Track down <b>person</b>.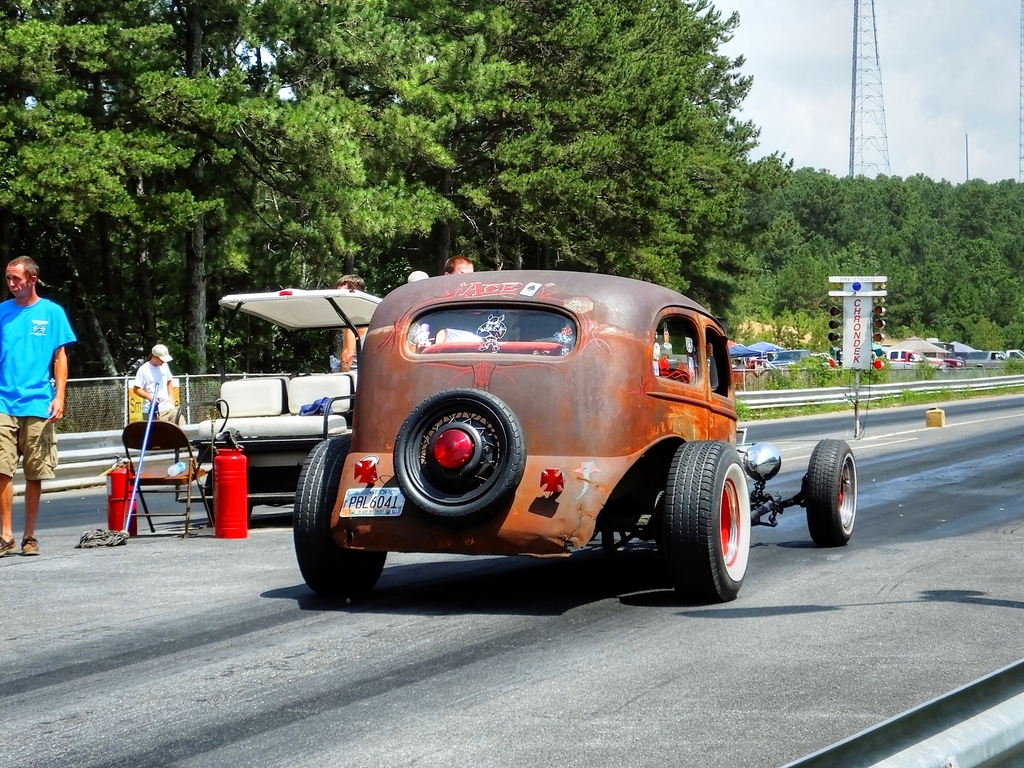
Tracked to <box>6,257,74,511</box>.
